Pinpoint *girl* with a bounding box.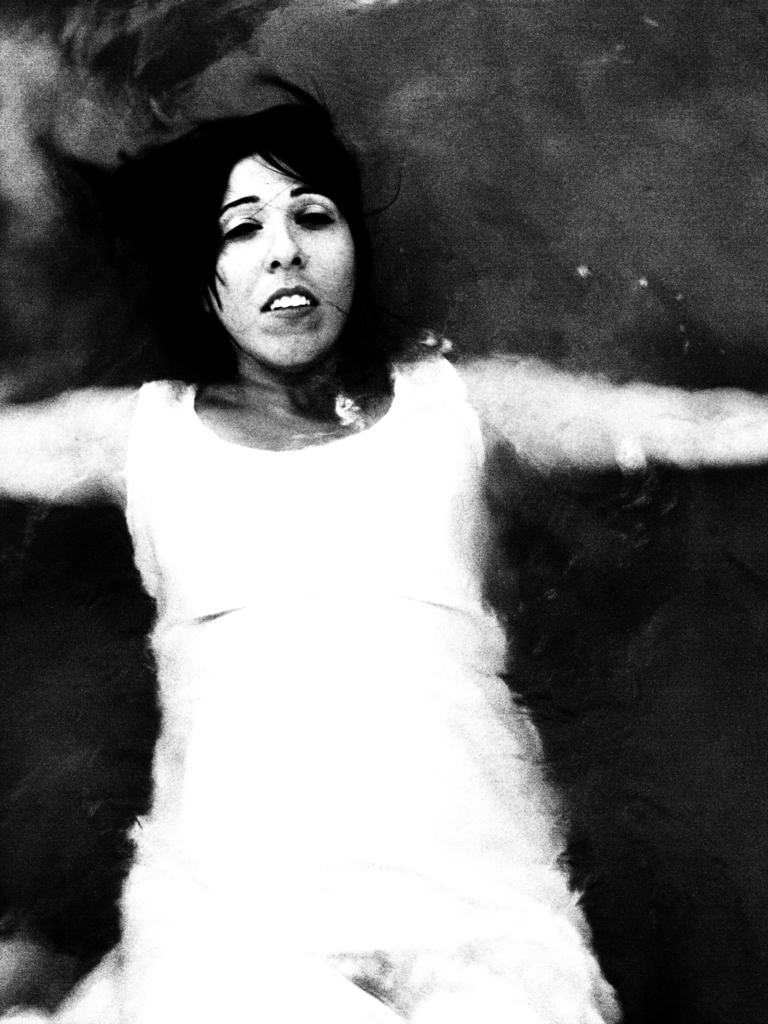
x1=0 y1=70 x2=767 y2=1022.
